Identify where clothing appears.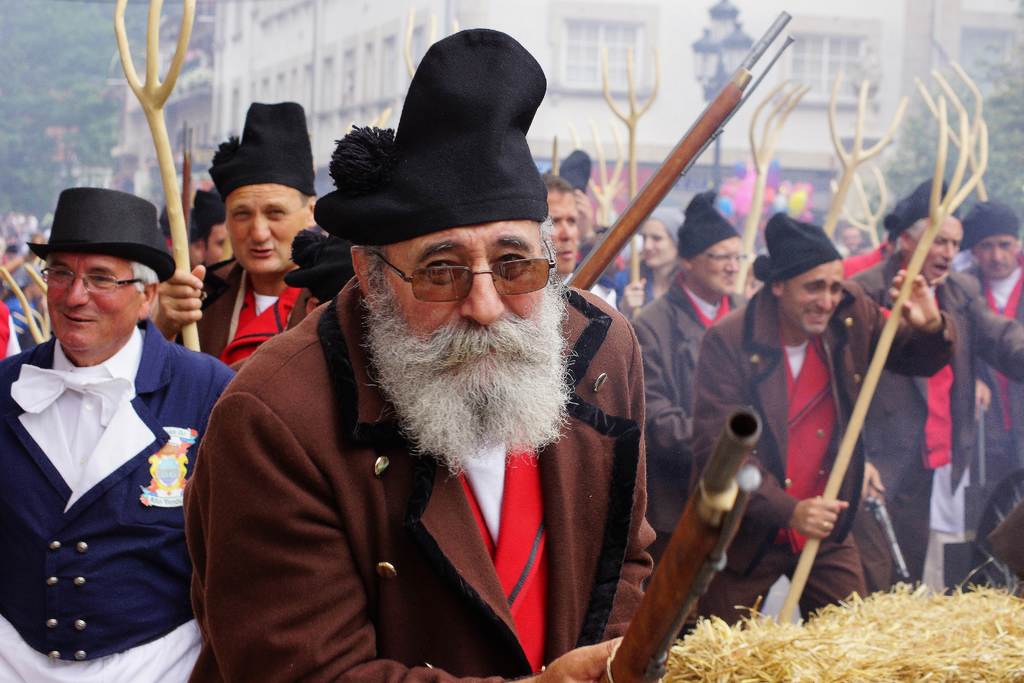
Appears at {"left": 631, "top": 276, "right": 745, "bottom": 539}.
